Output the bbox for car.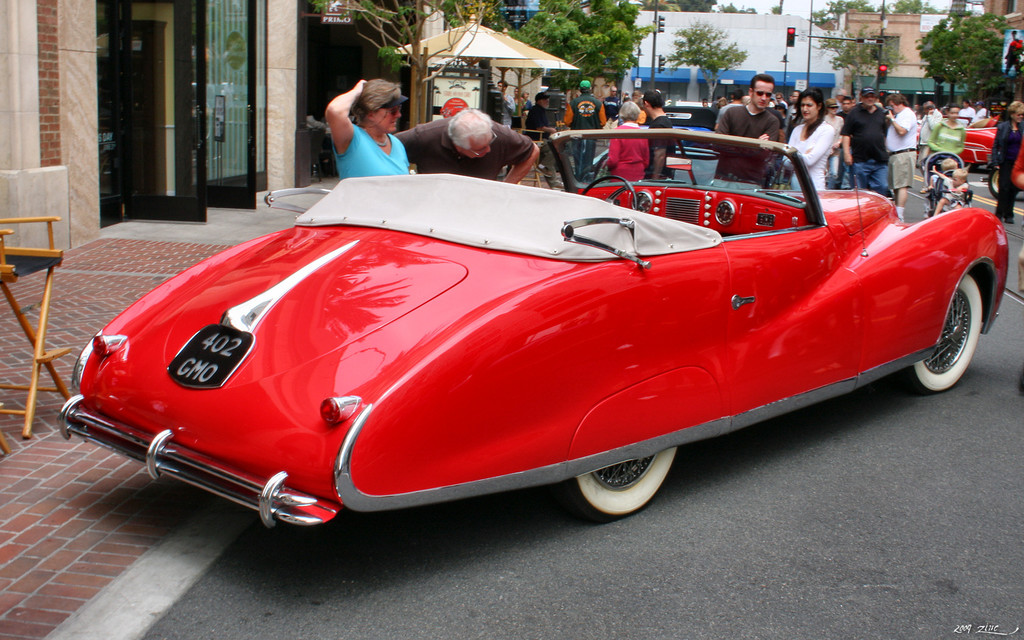
locate(957, 126, 996, 164).
